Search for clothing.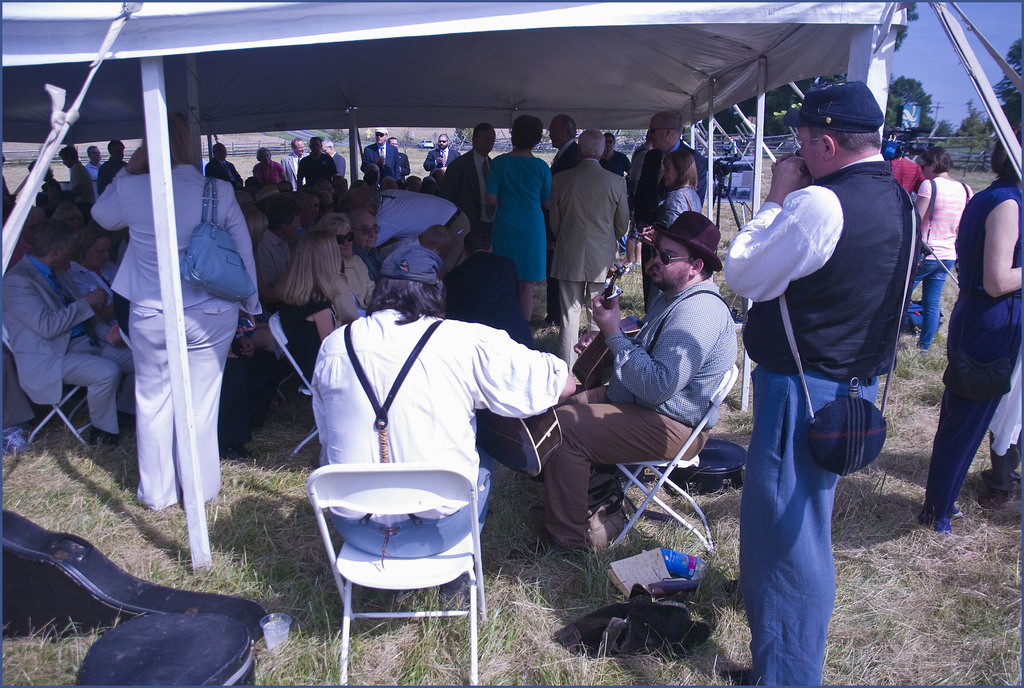
Found at (x1=294, y1=147, x2=337, y2=178).
